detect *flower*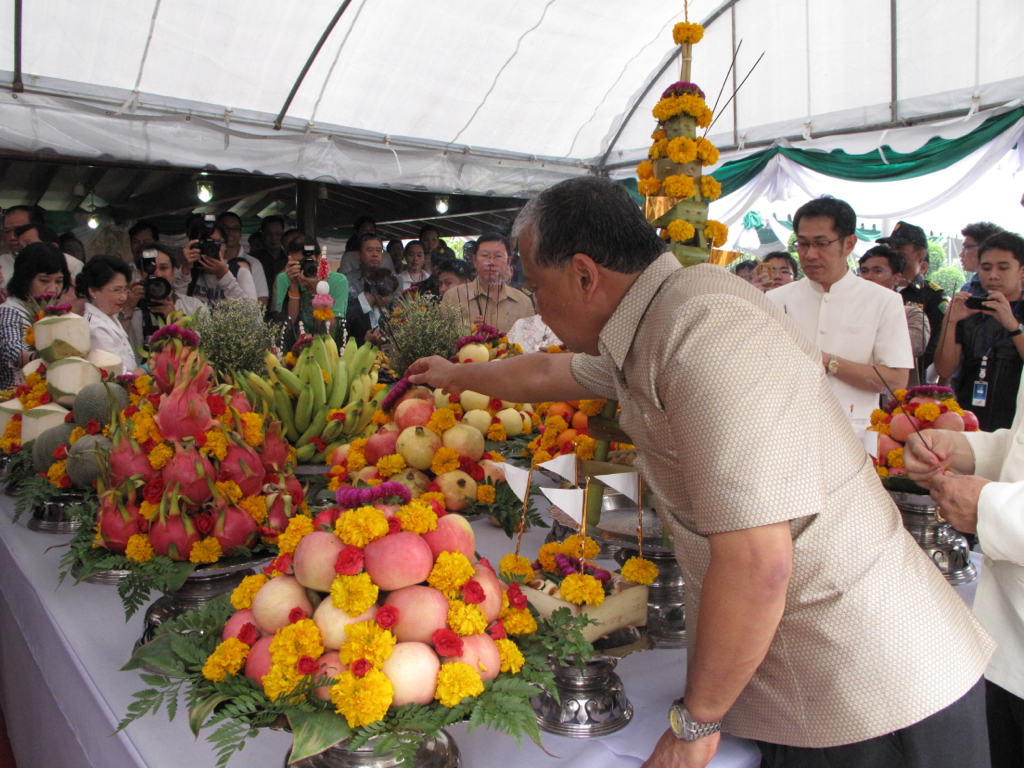
(left=647, top=94, right=711, bottom=124)
